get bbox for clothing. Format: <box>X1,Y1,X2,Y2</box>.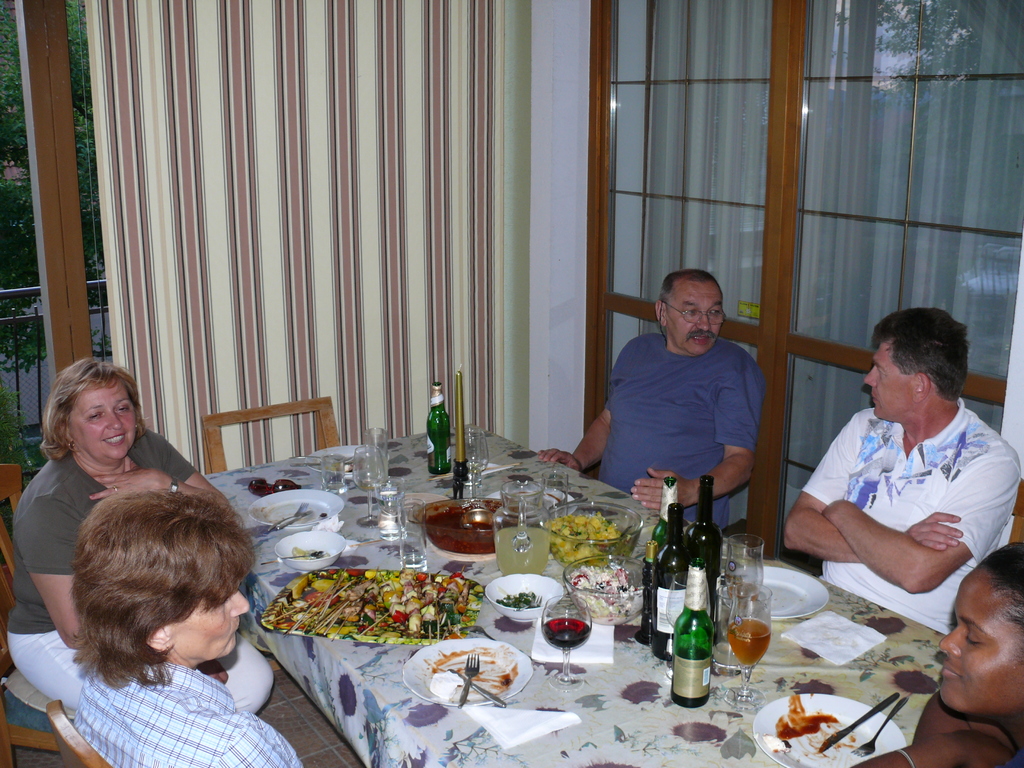
<box>0,435,284,708</box>.
